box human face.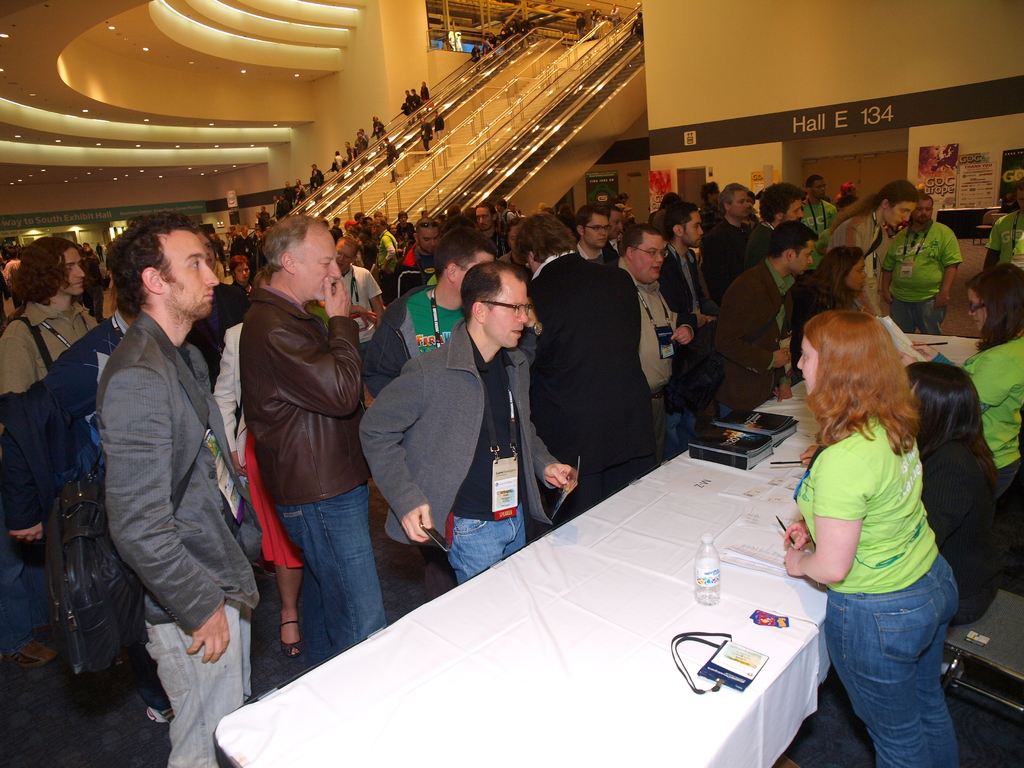
x1=794, y1=337, x2=822, y2=392.
